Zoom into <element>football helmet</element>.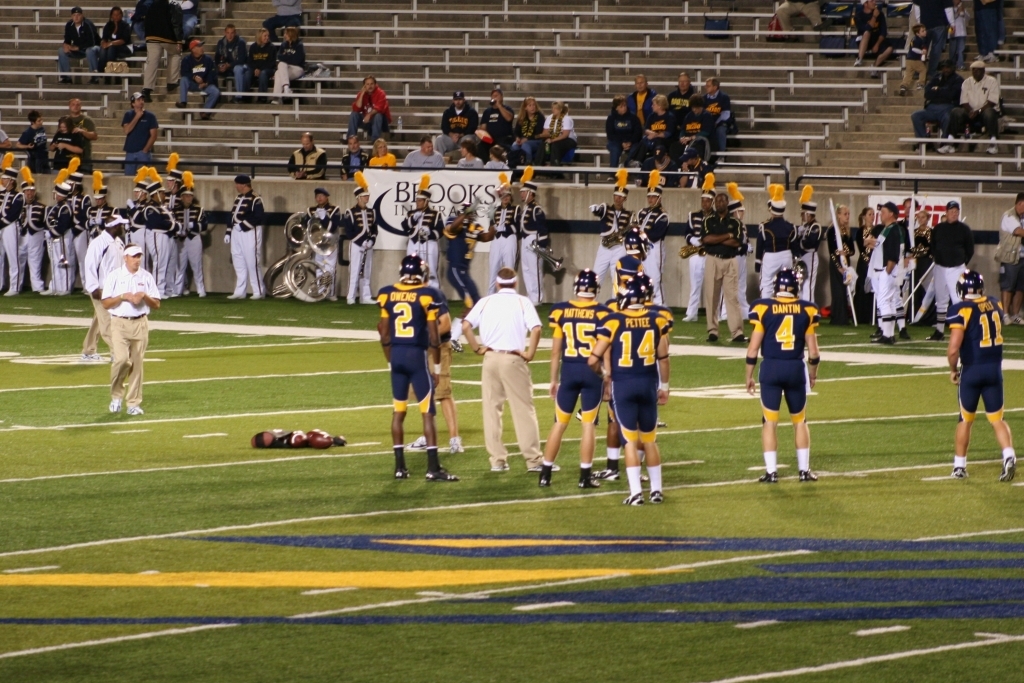
Zoom target: x1=573 y1=267 x2=598 y2=307.
